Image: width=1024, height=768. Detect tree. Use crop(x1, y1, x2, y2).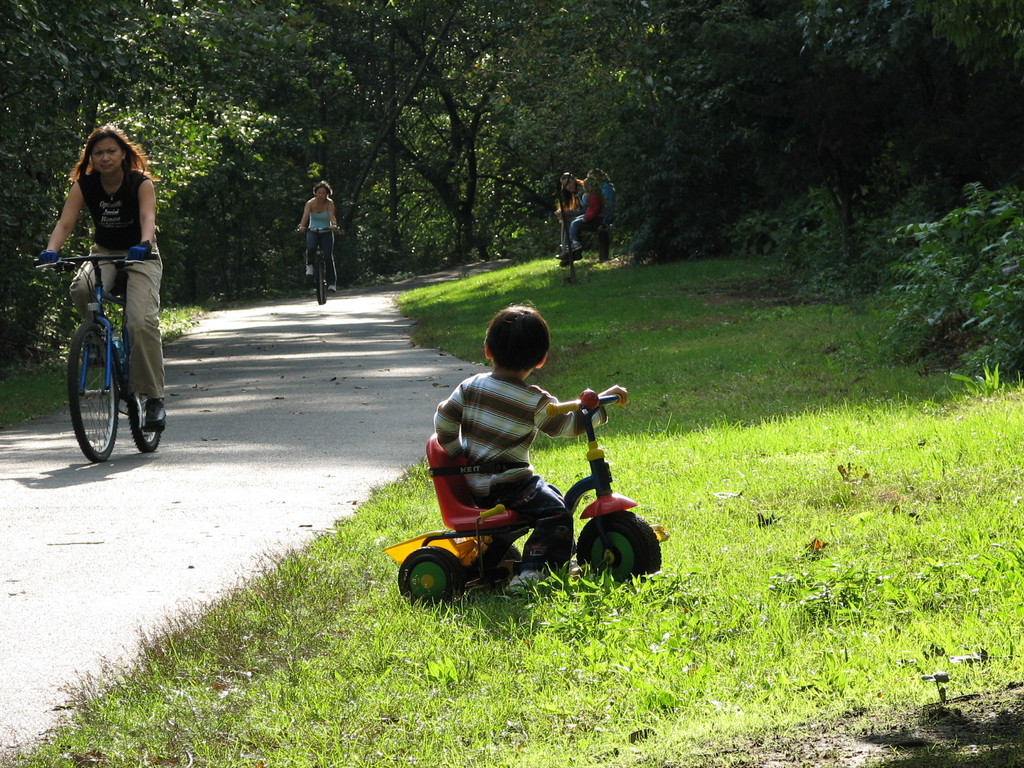
crop(380, 0, 635, 274).
